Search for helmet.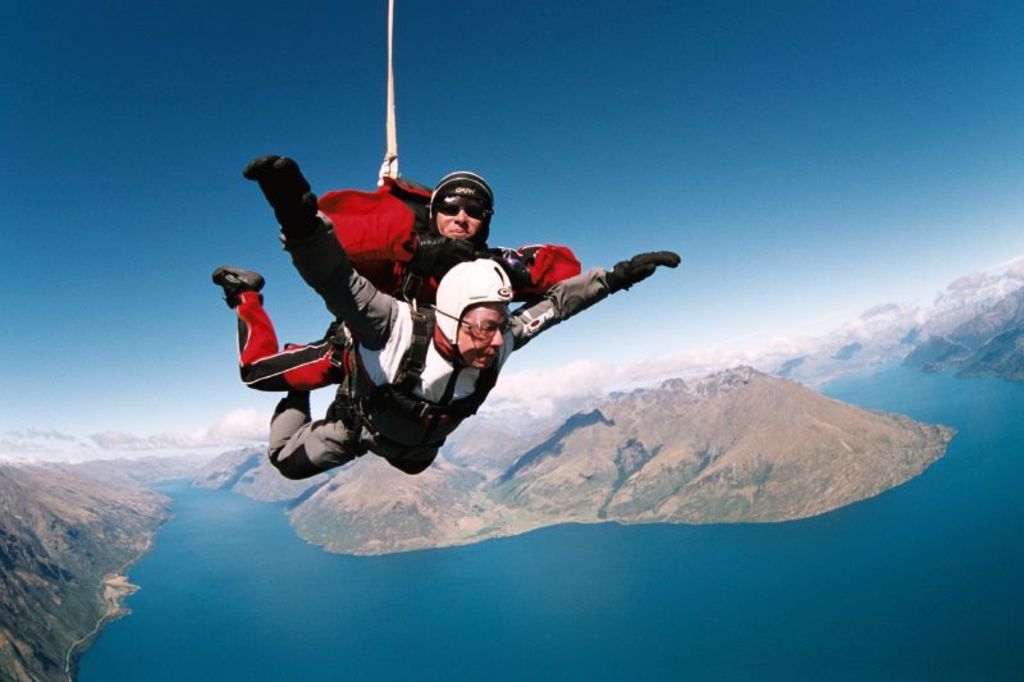
Found at 419, 171, 497, 247.
